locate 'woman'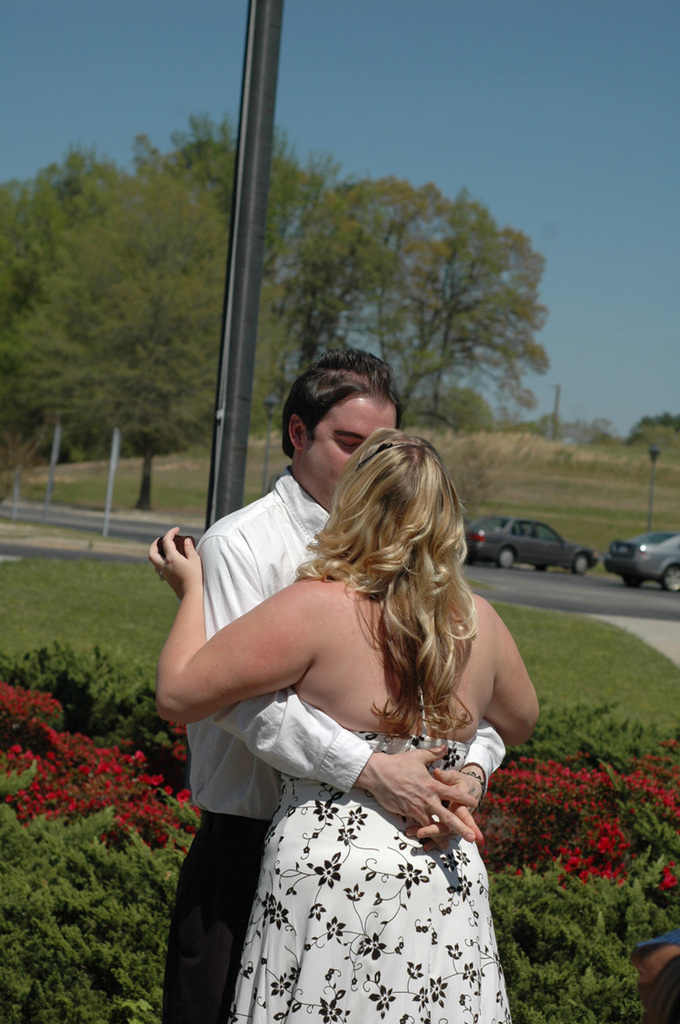
pyautogui.locateOnScreen(162, 340, 518, 1023)
